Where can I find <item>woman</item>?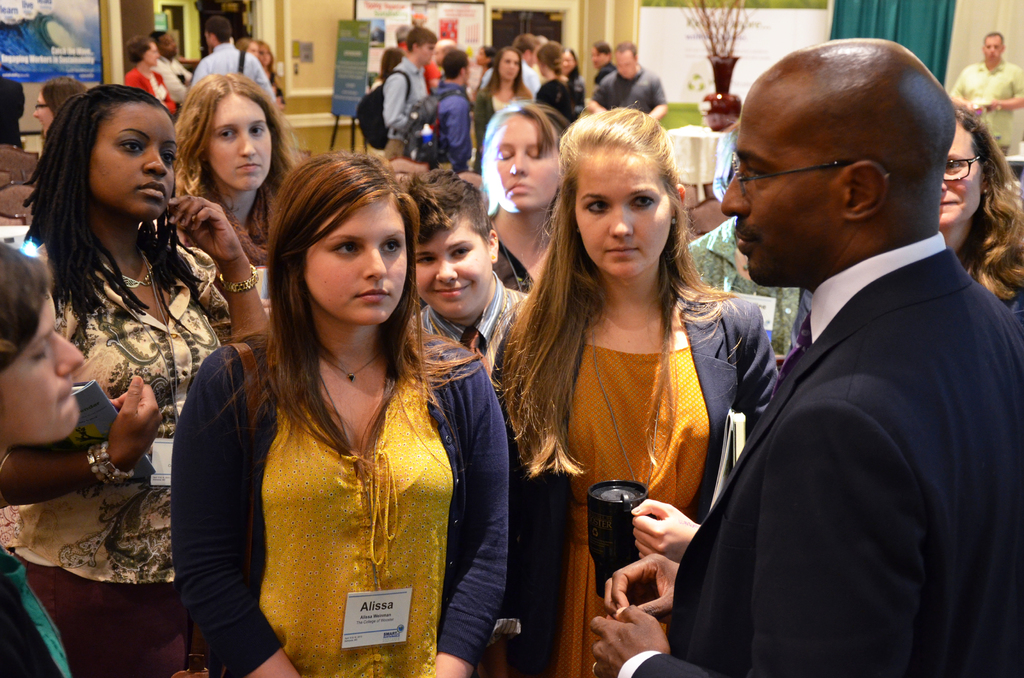
You can find it at {"x1": 934, "y1": 102, "x2": 1023, "y2": 330}.
